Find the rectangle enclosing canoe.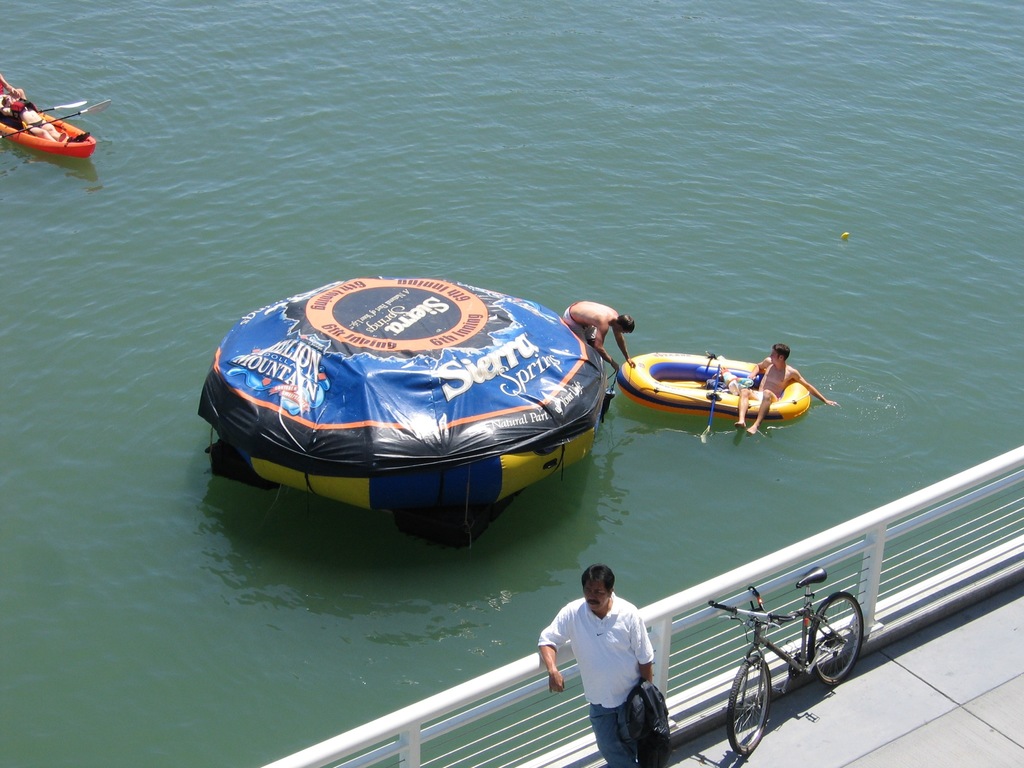
crop(0, 76, 97, 156).
